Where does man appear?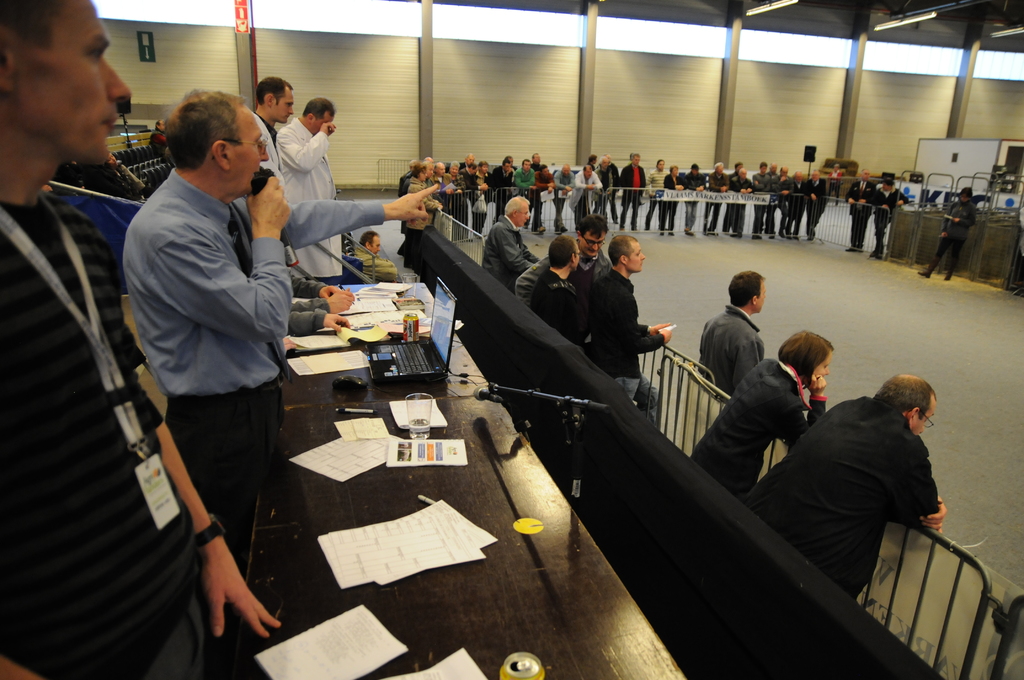
Appears at 540:239:596:364.
